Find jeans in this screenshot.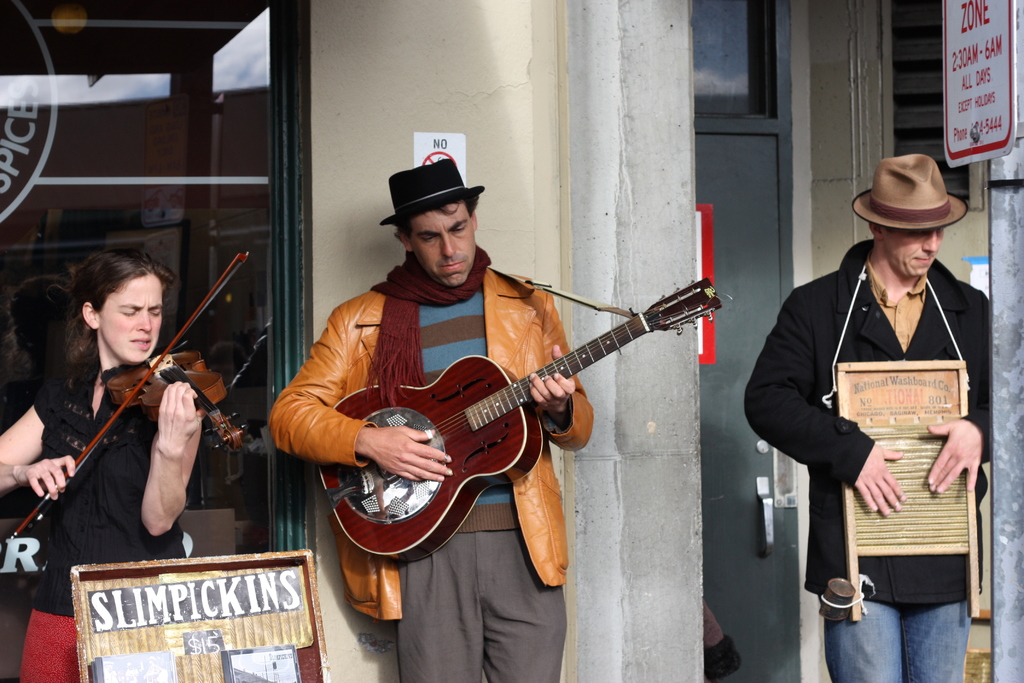
The bounding box for jeans is rect(19, 612, 81, 680).
